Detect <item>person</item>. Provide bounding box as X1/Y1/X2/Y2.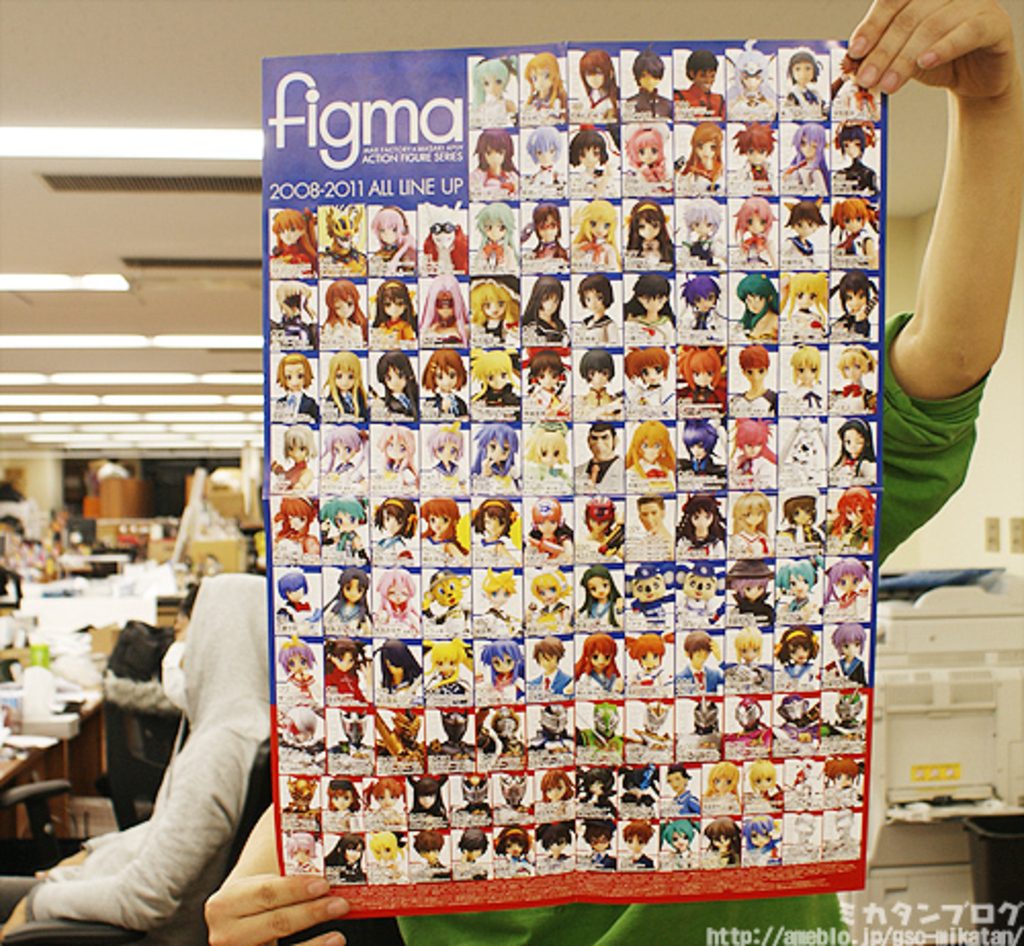
434/428/457/493.
